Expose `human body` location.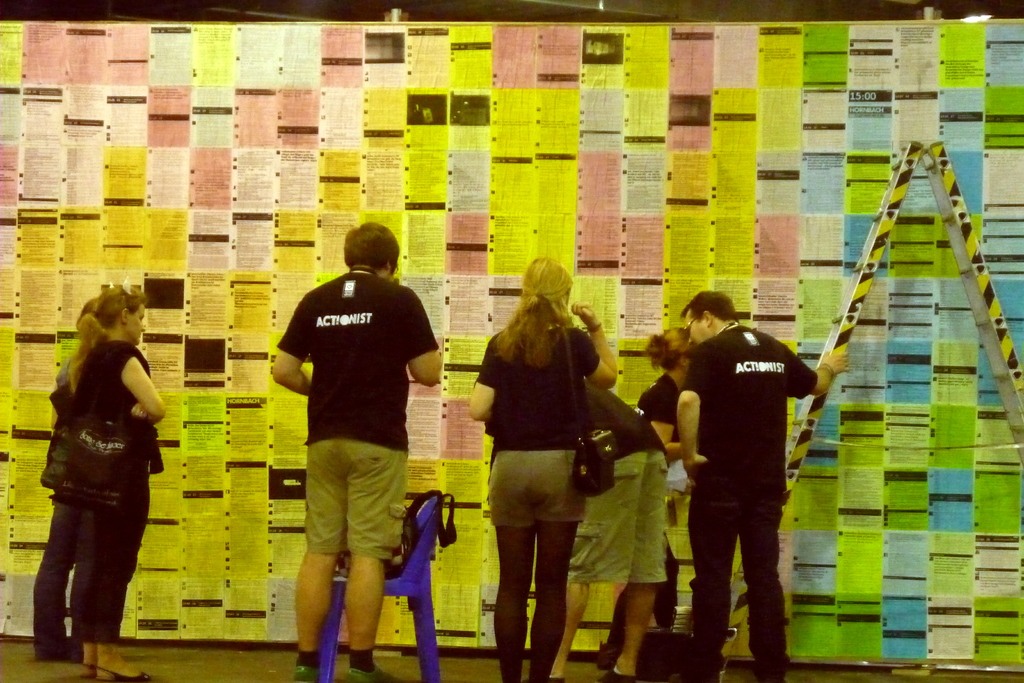
Exposed at <region>677, 290, 849, 682</region>.
